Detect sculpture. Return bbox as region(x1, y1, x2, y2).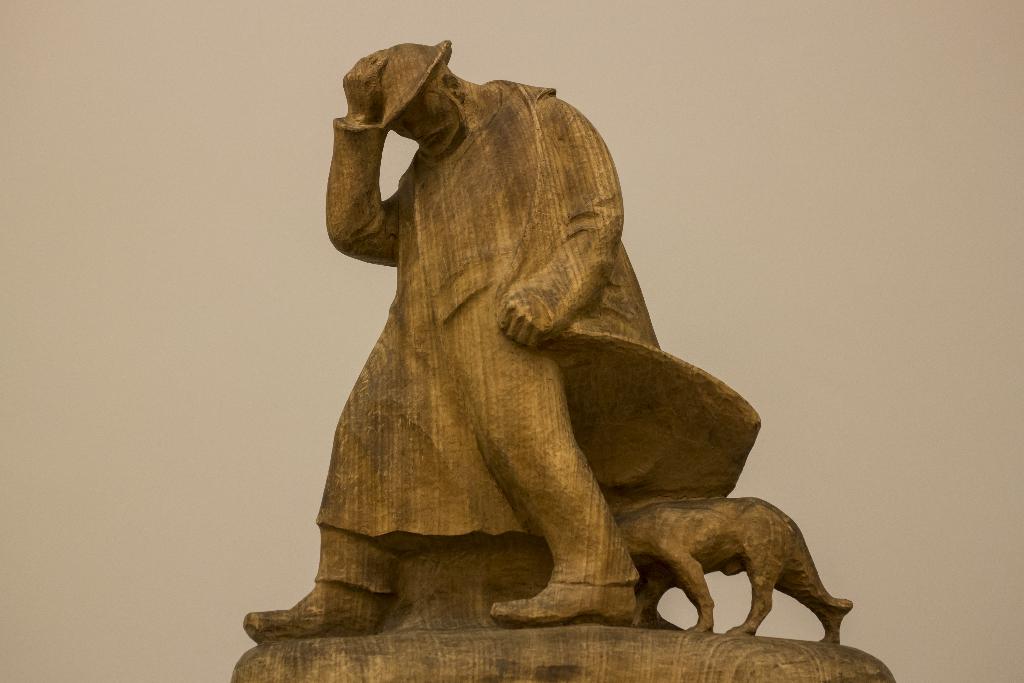
region(604, 491, 851, 642).
